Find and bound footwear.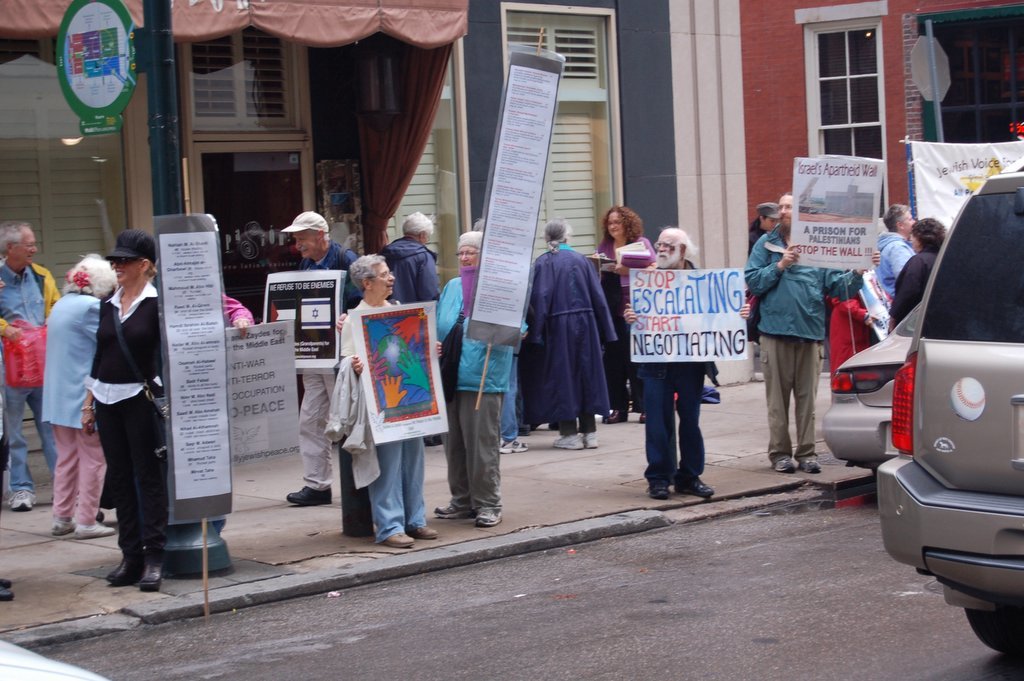
Bound: 765,453,798,476.
